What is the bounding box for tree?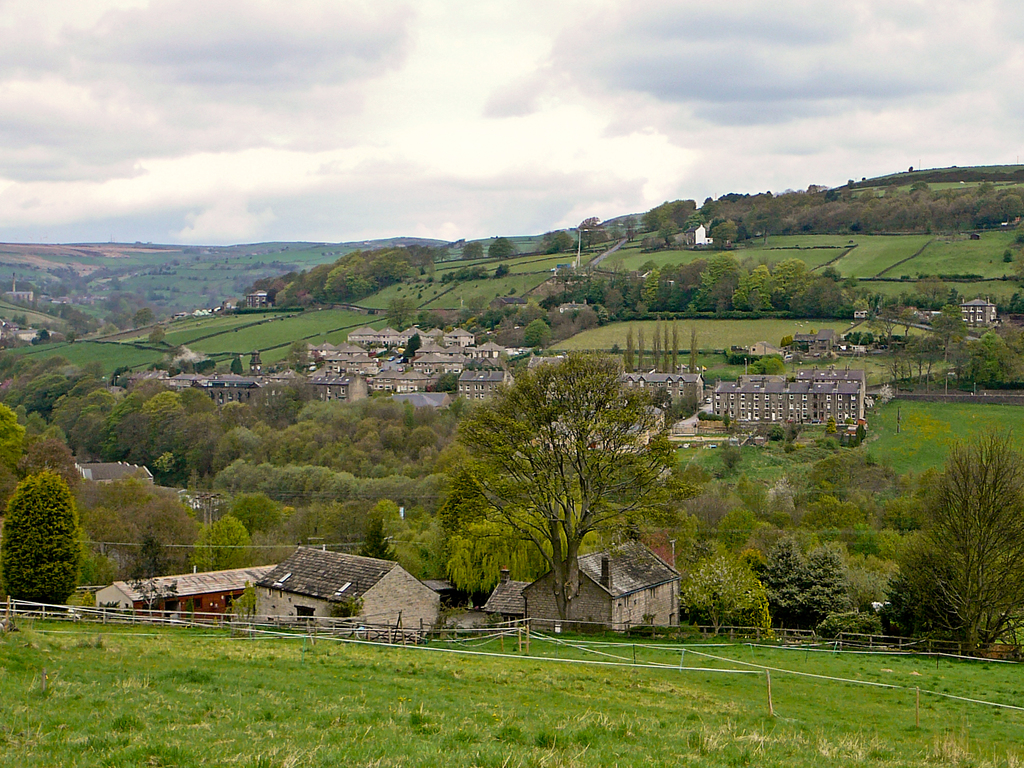
(684,538,753,636).
